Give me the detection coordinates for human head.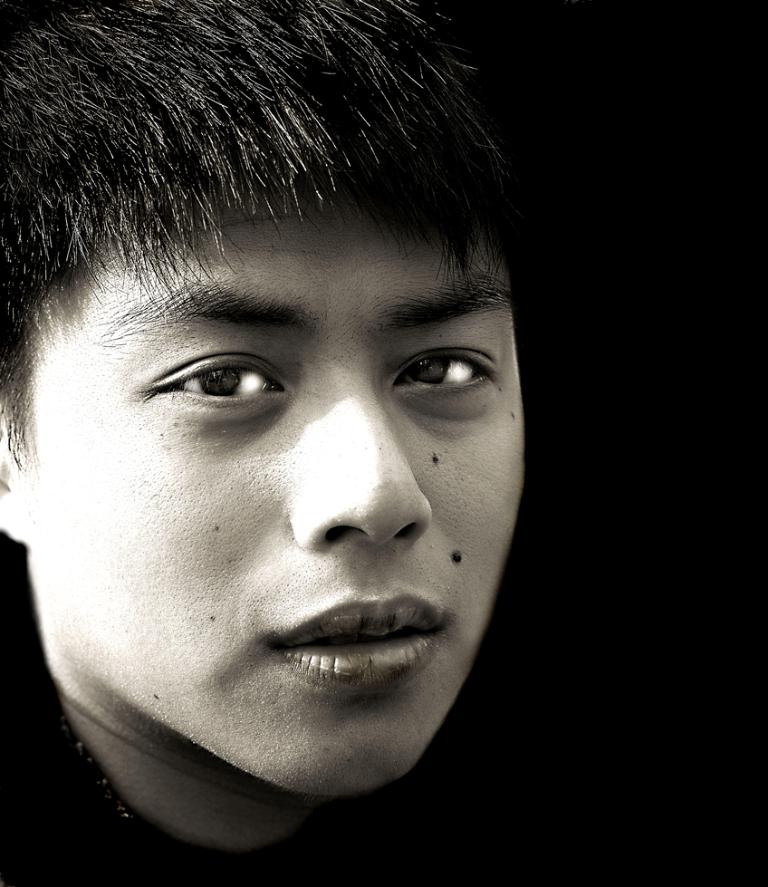
0 2 545 865.
